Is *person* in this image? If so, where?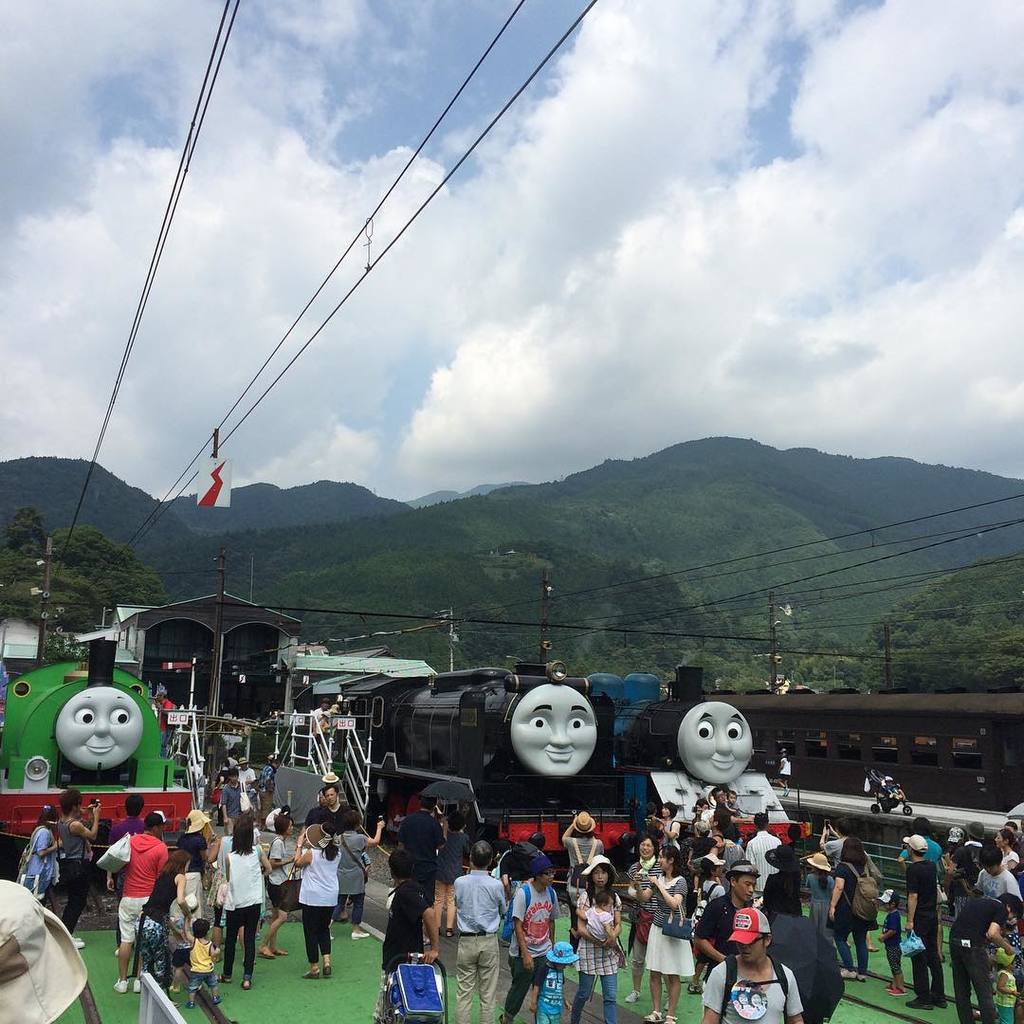
Yes, at select_region(55, 791, 101, 950).
